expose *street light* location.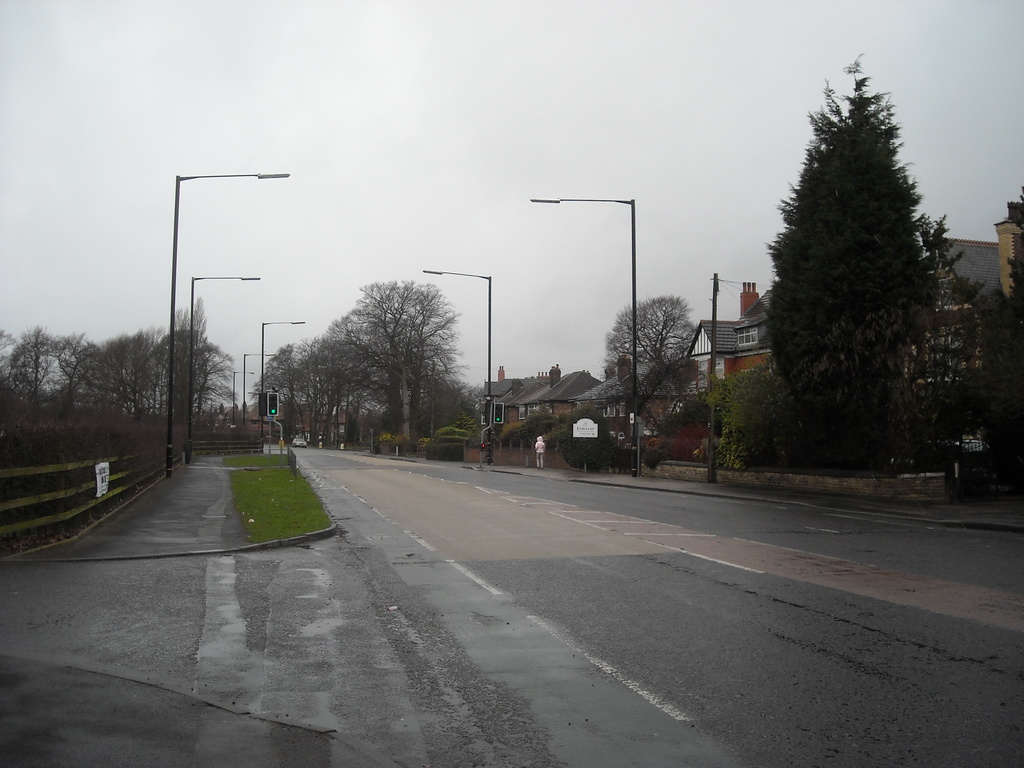
Exposed at crop(240, 344, 280, 435).
